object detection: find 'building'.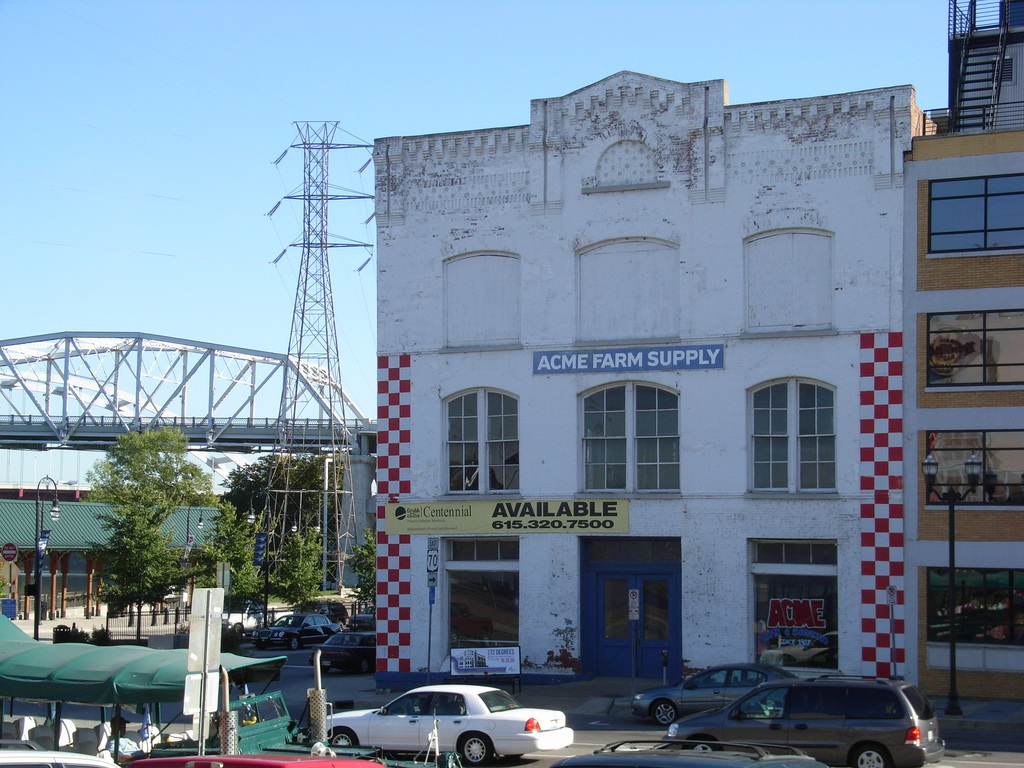
(left=372, top=63, right=940, bottom=695).
